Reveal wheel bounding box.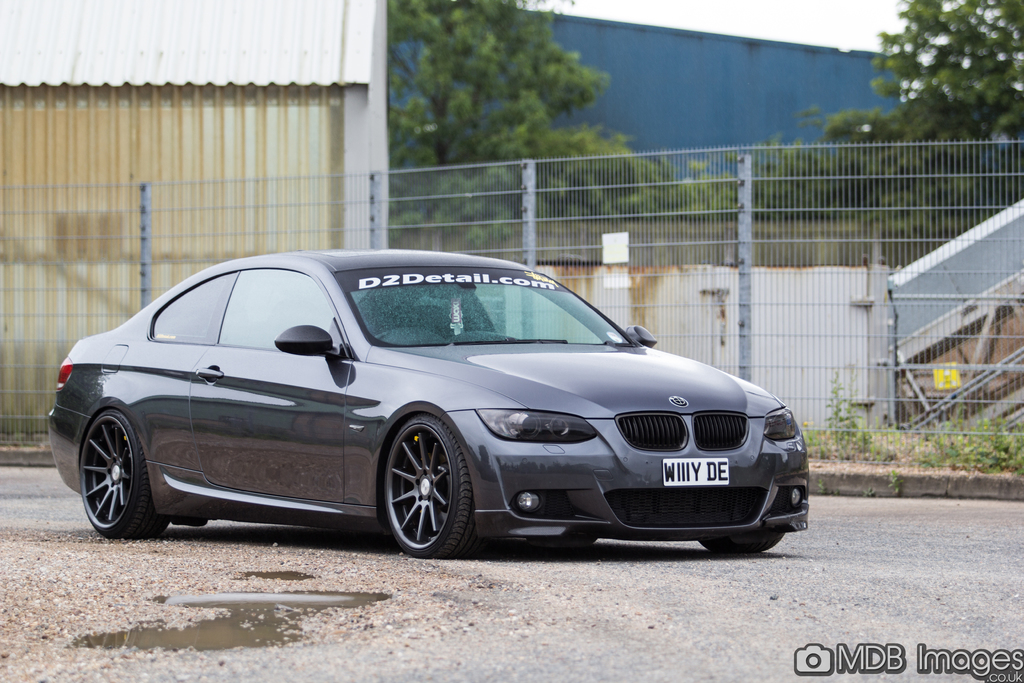
Revealed: [383,414,478,558].
